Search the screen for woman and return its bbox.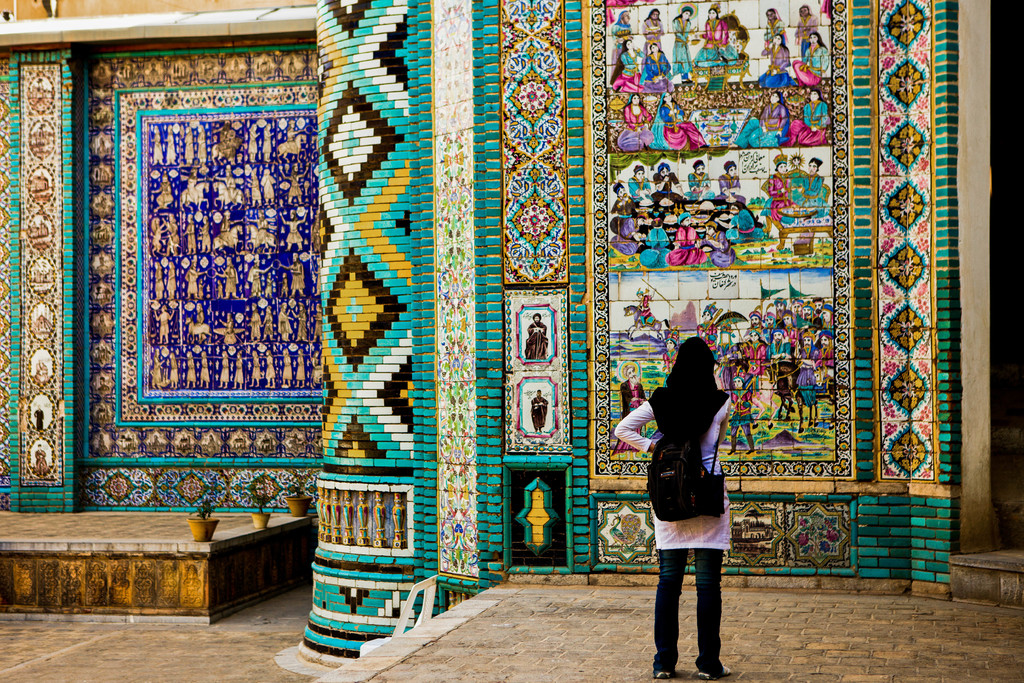
Found: l=651, t=90, r=707, b=151.
